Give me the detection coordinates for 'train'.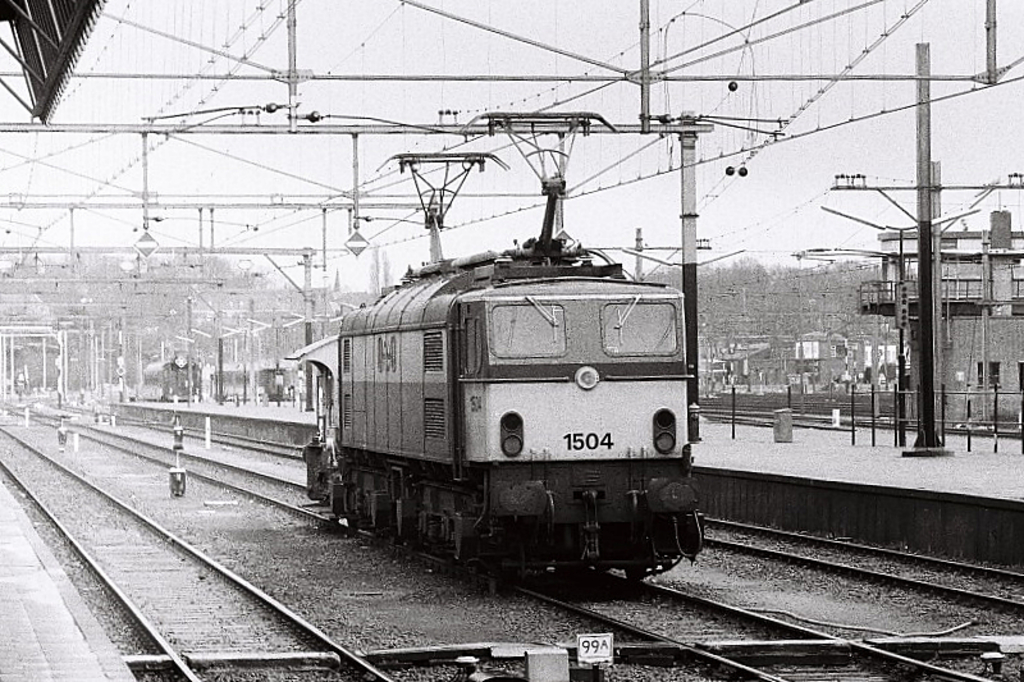
[left=285, top=113, right=708, bottom=582].
